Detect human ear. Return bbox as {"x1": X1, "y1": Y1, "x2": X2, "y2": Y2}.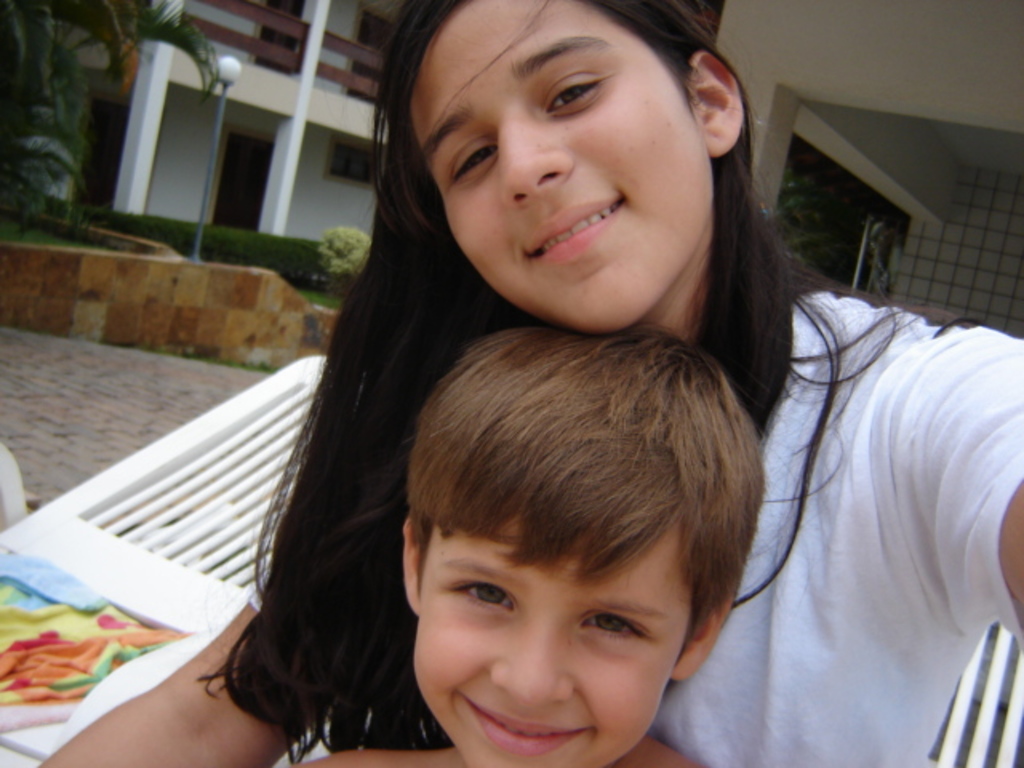
{"x1": 686, "y1": 45, "x2": 742, "y2": 158}.
